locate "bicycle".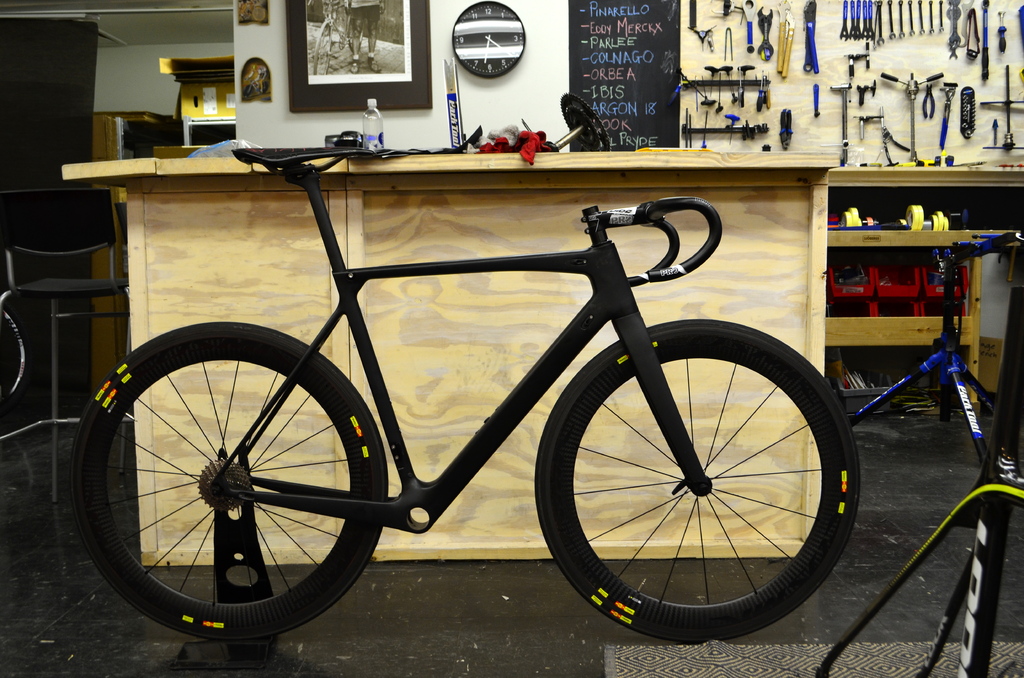
Bounding box: select_region(55, 81, 884, 644).
